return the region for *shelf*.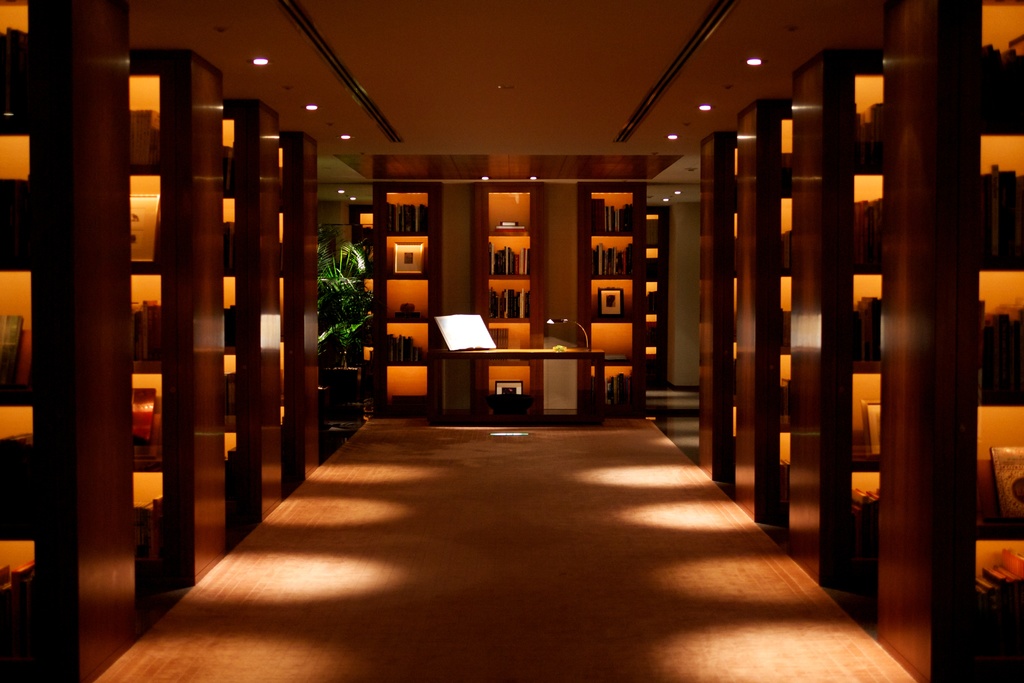
left=858, top=76, right=879, bottom=151.
